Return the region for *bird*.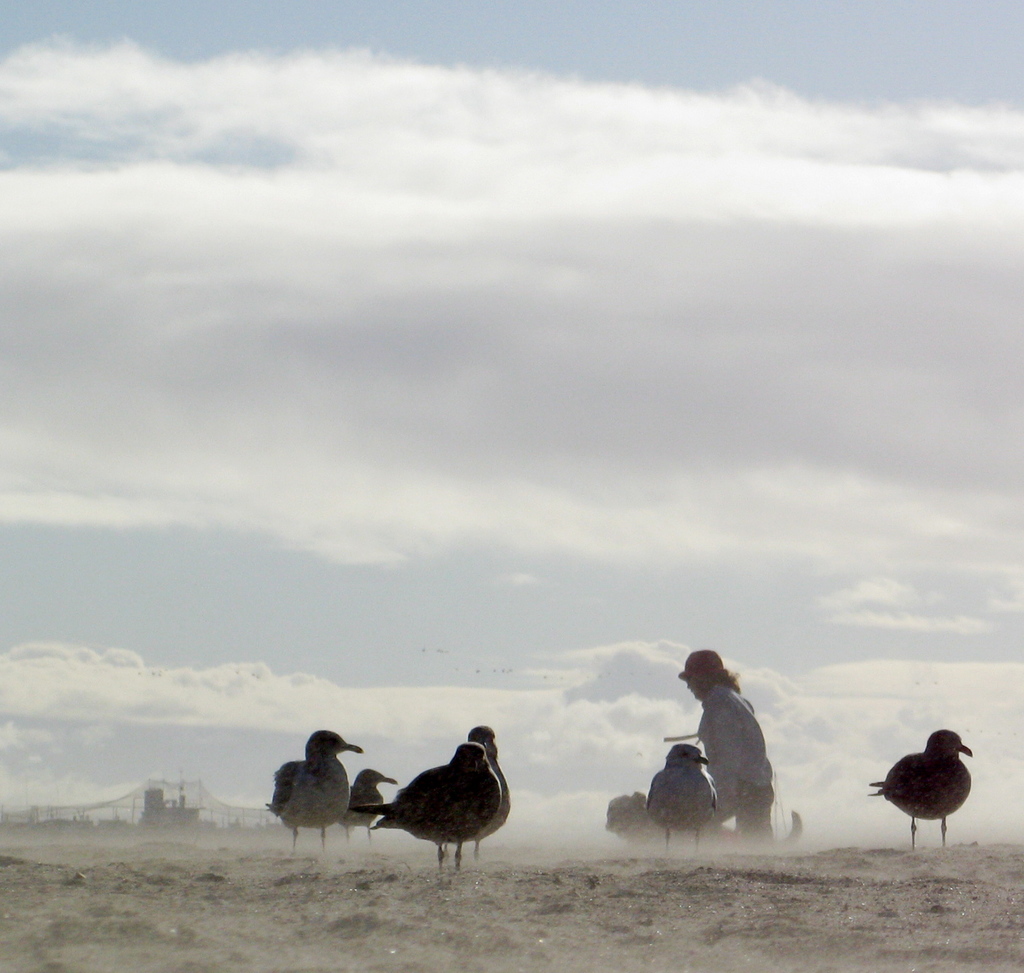
BBox(345, 771, 388, 833).
